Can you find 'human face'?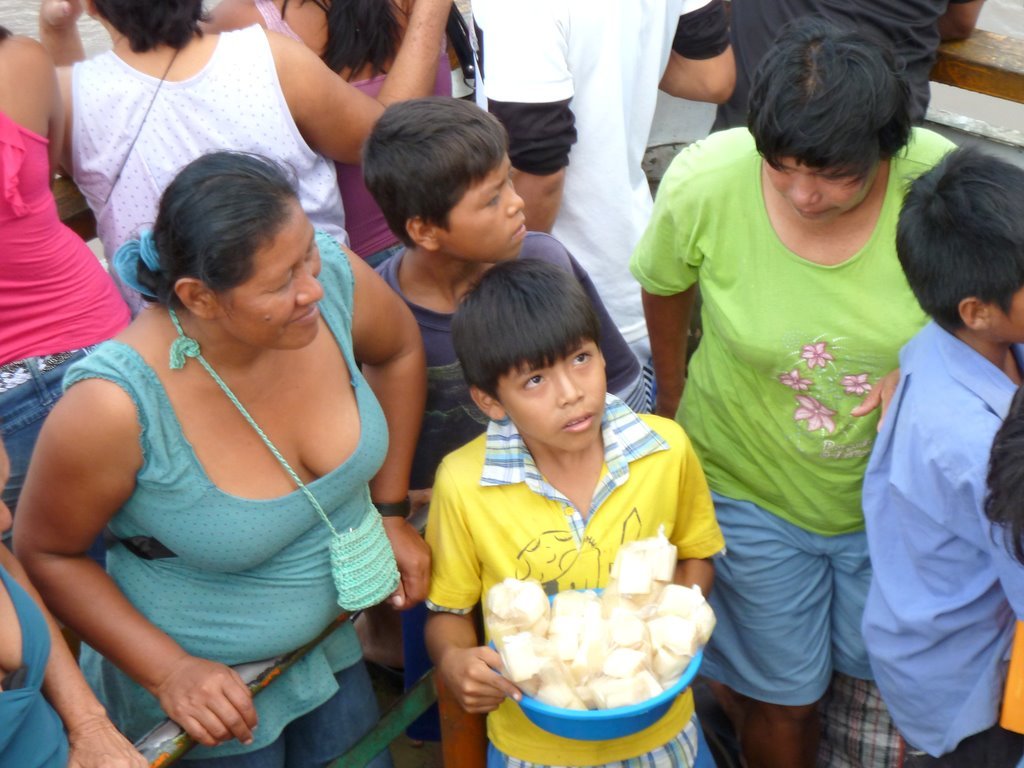
Yes, bounding box: bbox(222, 214, 323, 346).
